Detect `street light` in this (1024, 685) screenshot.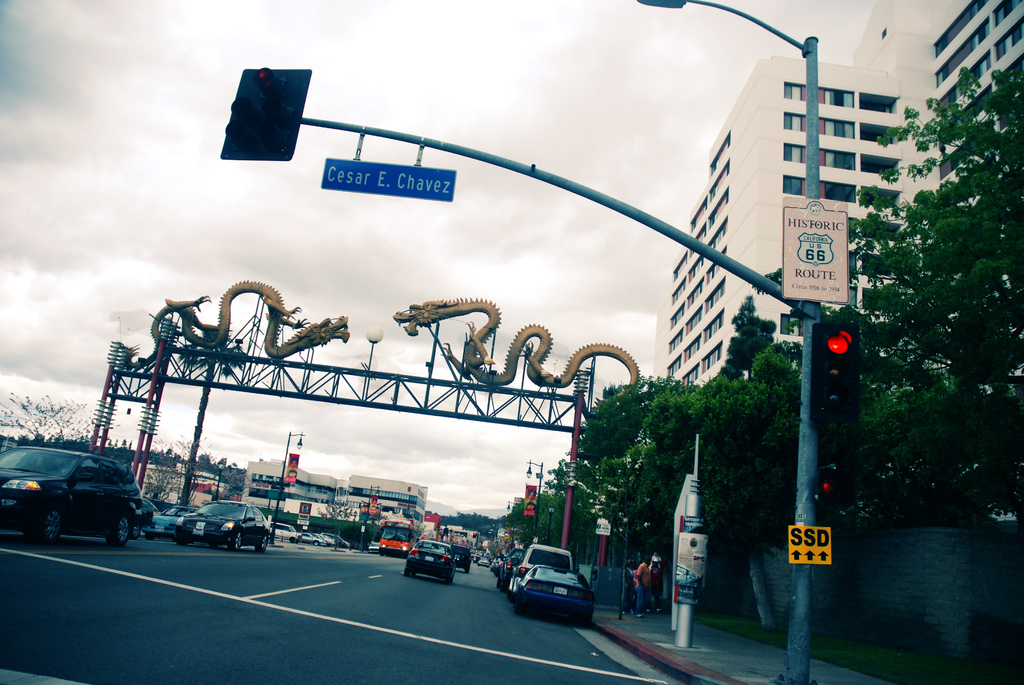
Detection: crop(504, 498, 518, 547).
